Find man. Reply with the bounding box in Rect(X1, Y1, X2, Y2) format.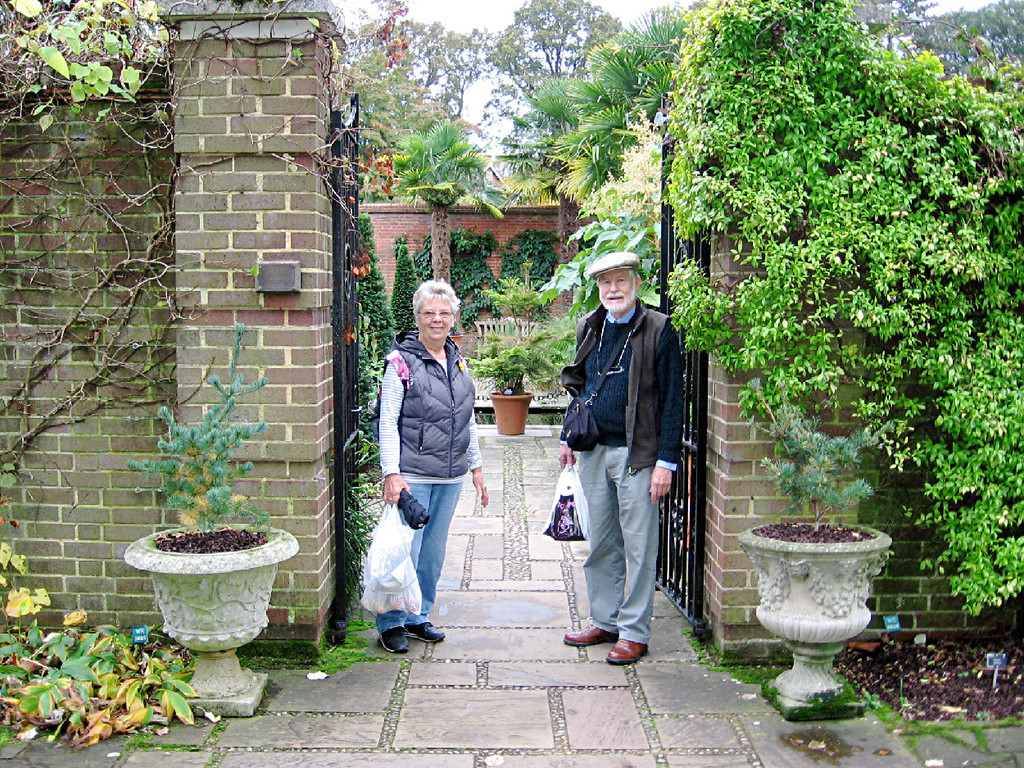
Rect(555, 259, 700, 664).
